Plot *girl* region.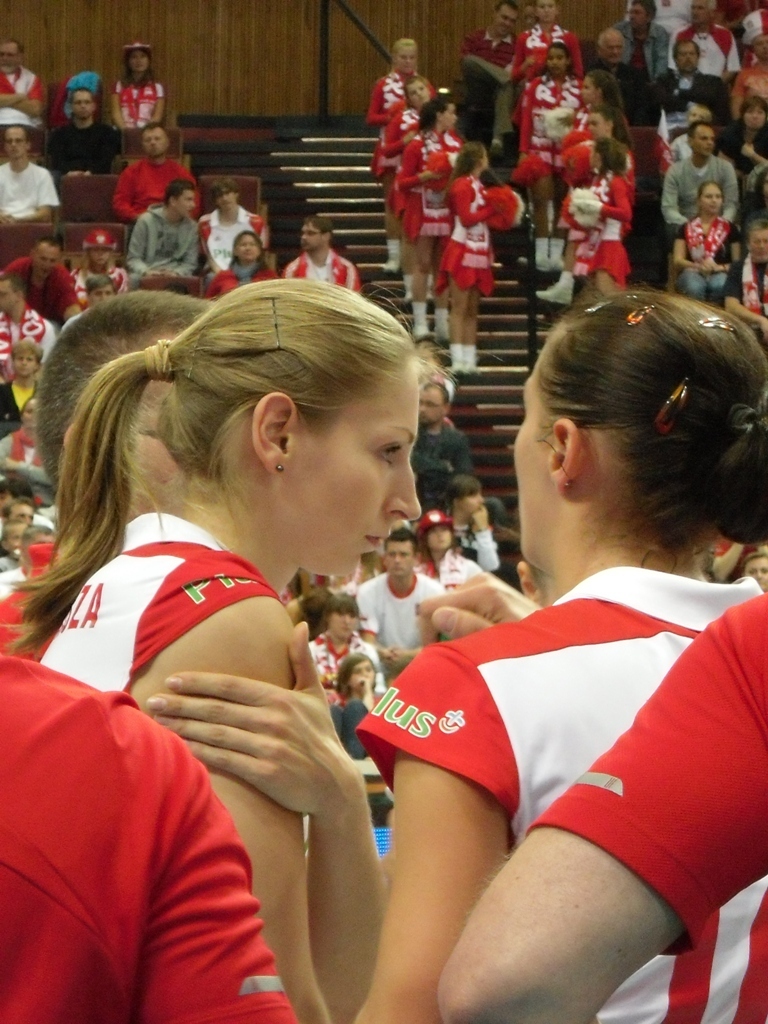
Plotted at [x1=441, y1=140, x2=506, y2=377].
